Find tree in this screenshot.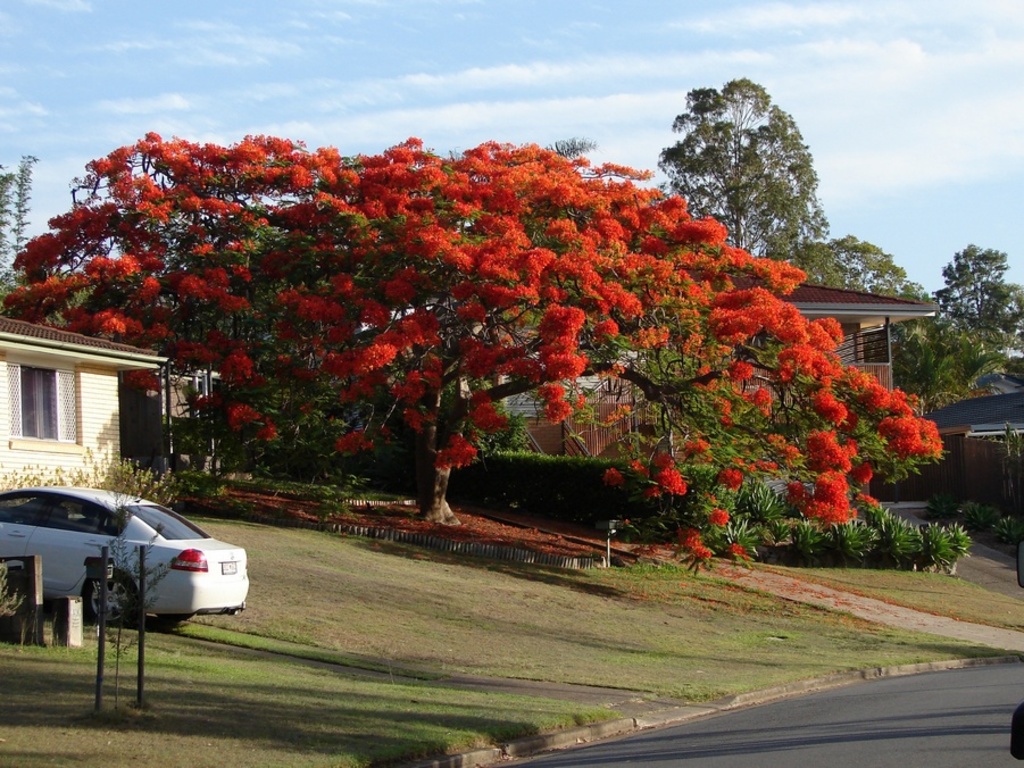
The bounding box for tree is Rect(791, 220, 963, 382).
